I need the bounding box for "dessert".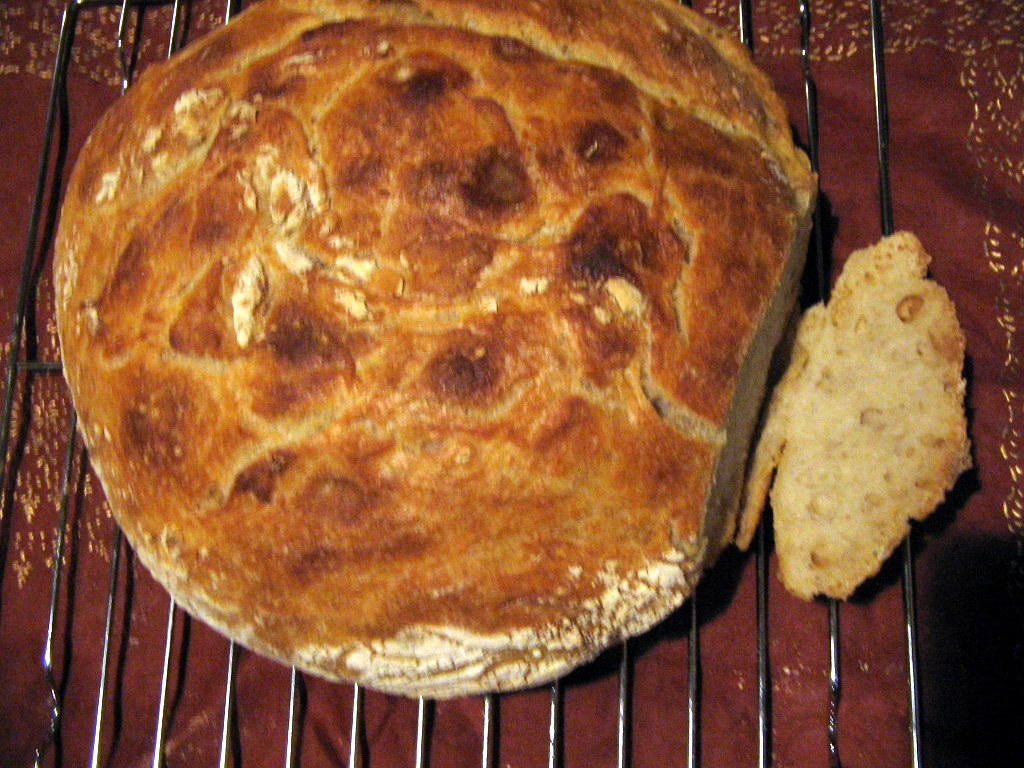
Here it is: (left=62, top=10, right=831, bottom=678).
